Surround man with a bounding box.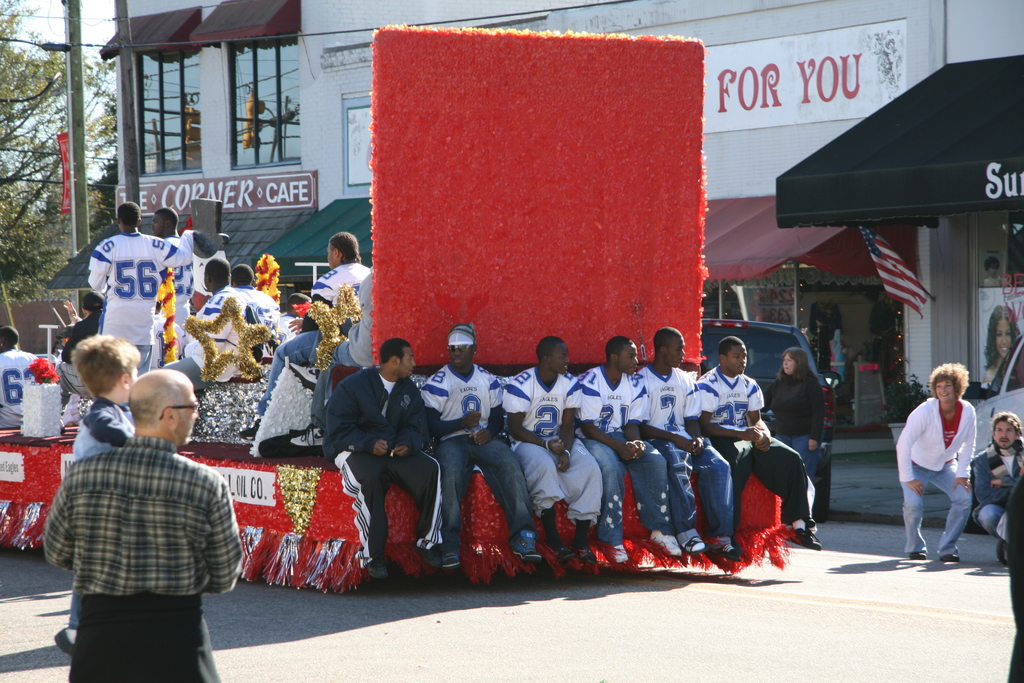
{"left": 148, "top": 207, "right": 198, "bottom": 370}.
